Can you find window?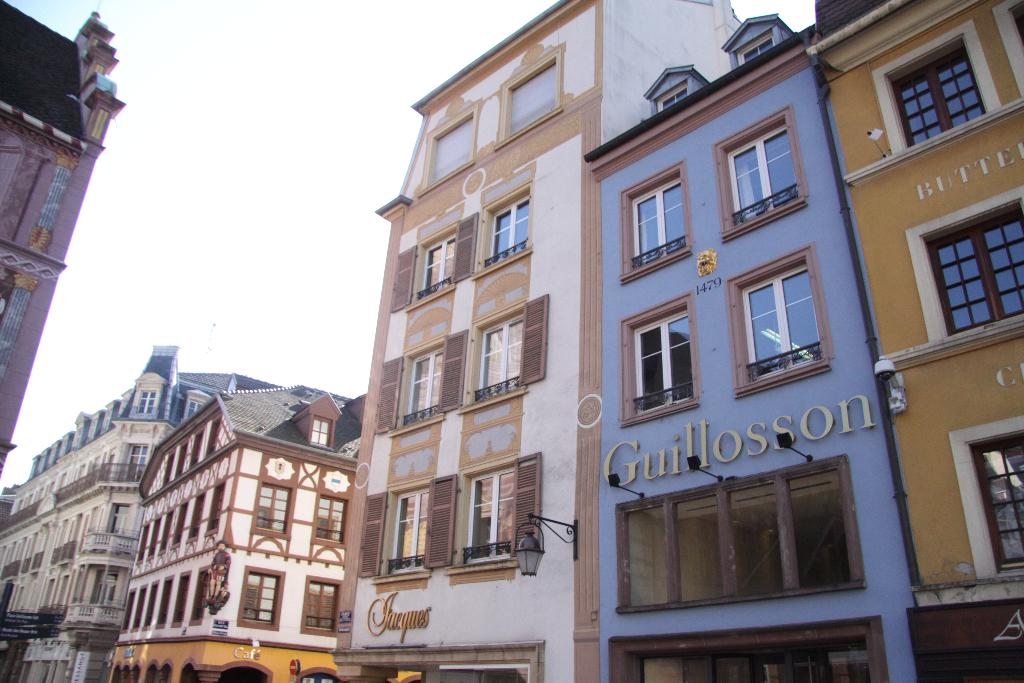
Yes, bounding box: bbox=(428, 108, 474, 186).
